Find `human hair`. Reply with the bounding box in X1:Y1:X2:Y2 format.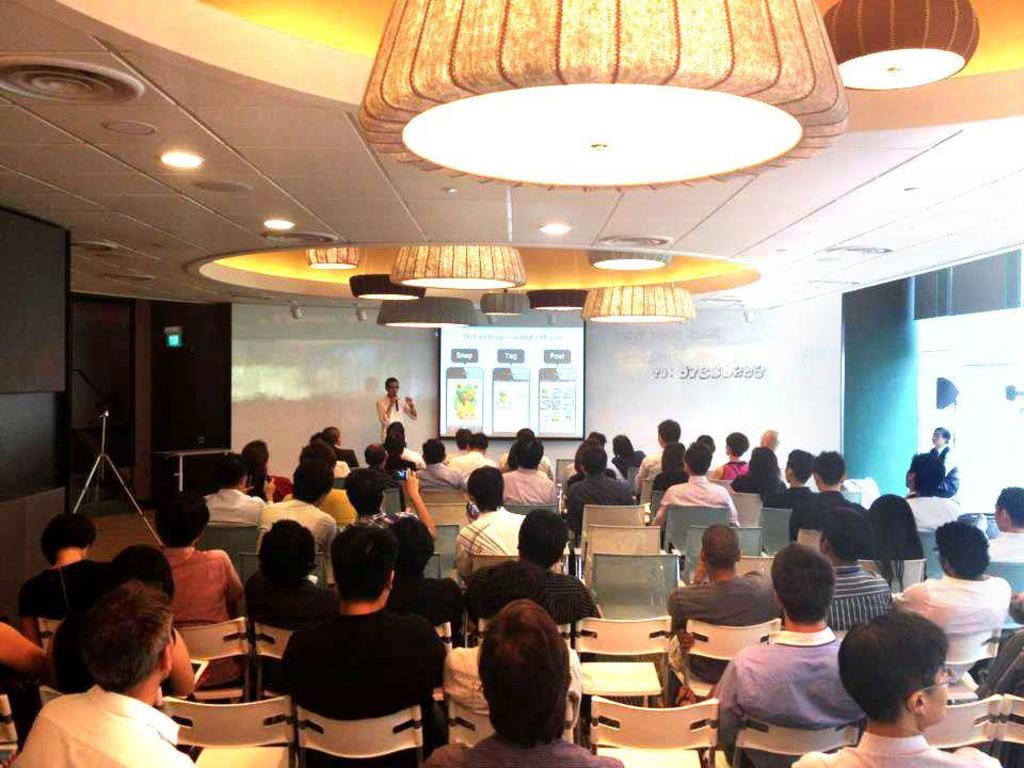
292:459:335:505.
